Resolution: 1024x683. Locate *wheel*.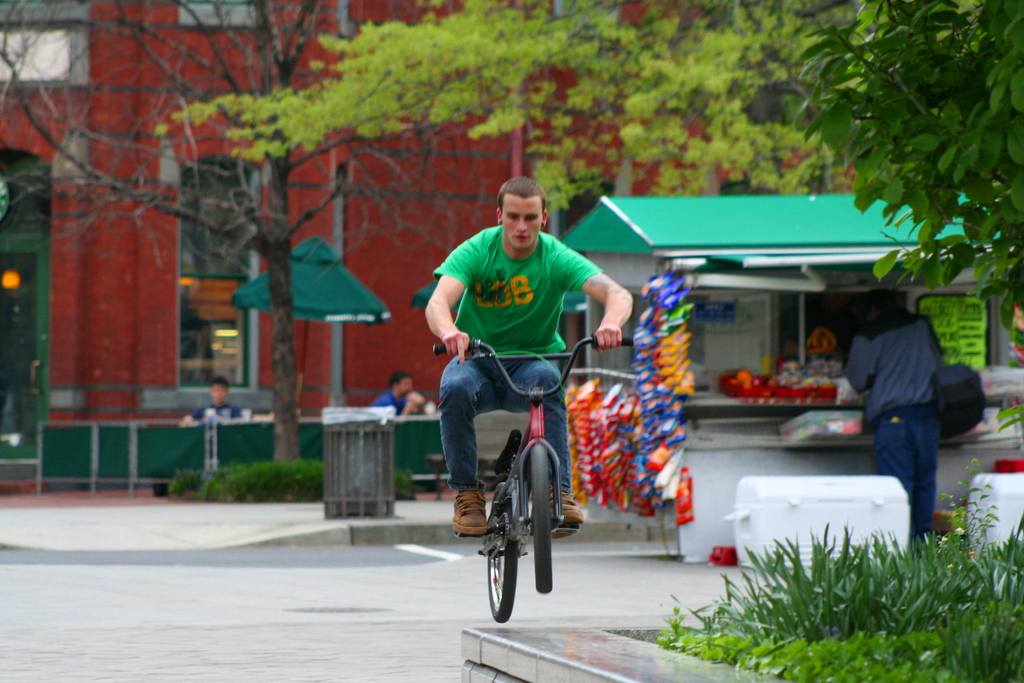
486/482/517/625.
